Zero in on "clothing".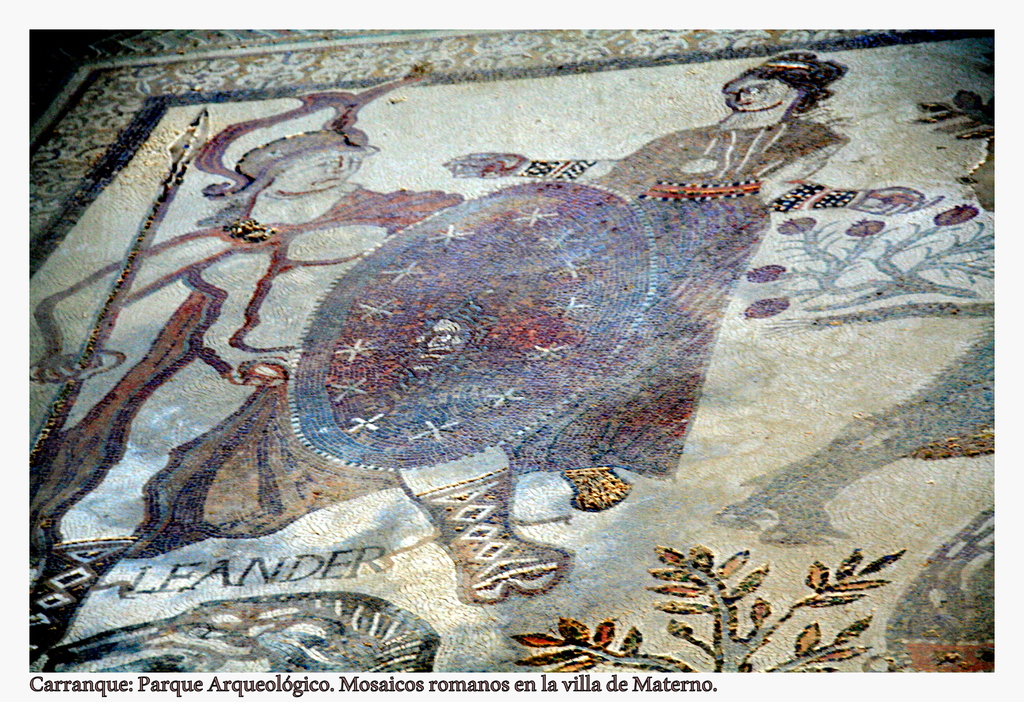
Zeroed in: (204,177,455,234).
